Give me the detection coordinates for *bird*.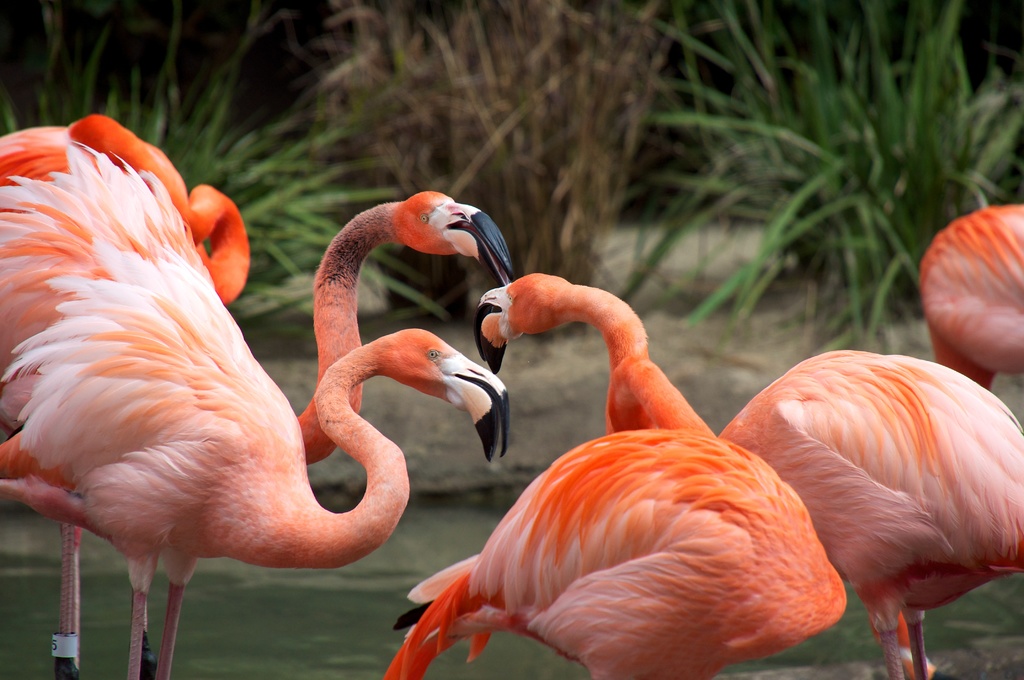
x1=0 y1=137 x2=508 y2=679.
